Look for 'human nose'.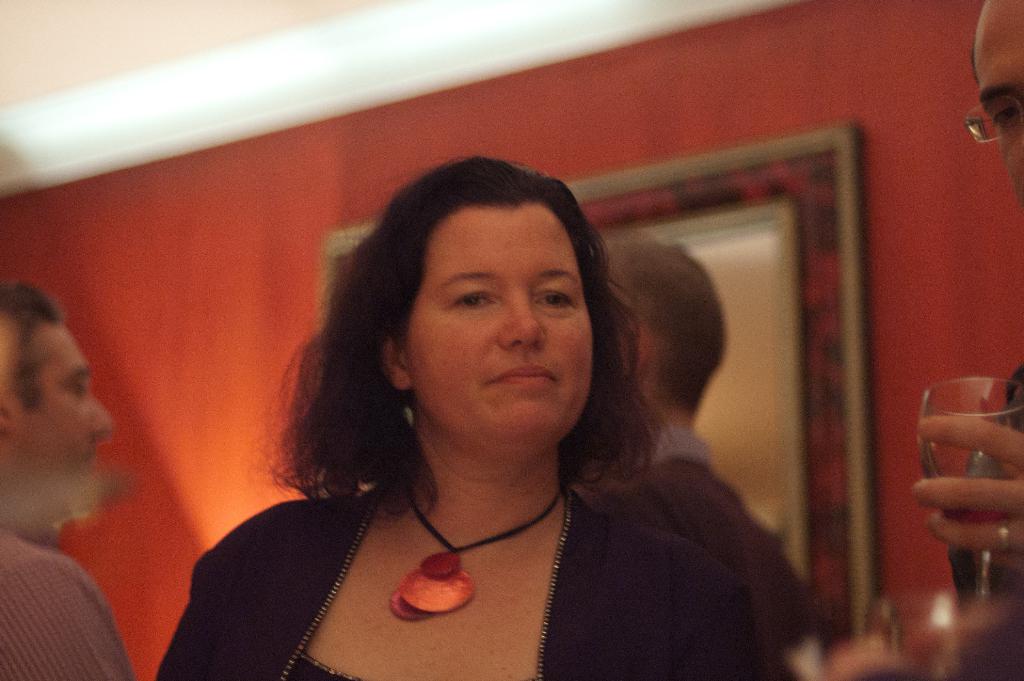
Found: (497, 292, 548, 354).
